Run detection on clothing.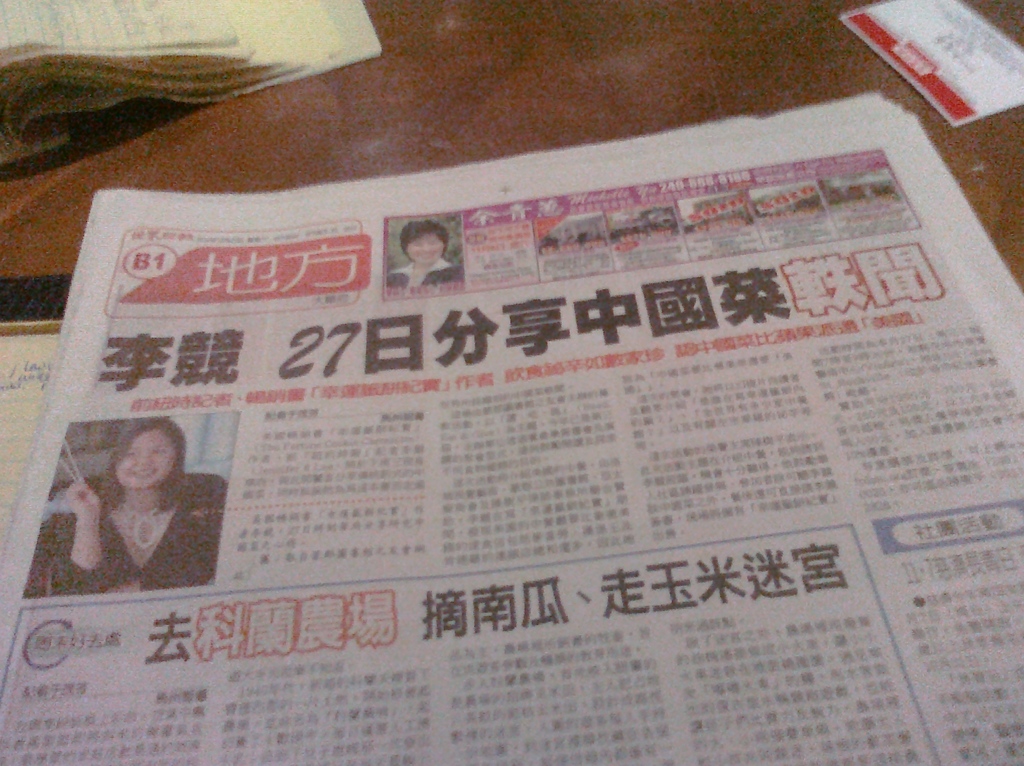
Result: box=[45, 466, 225, 590].
